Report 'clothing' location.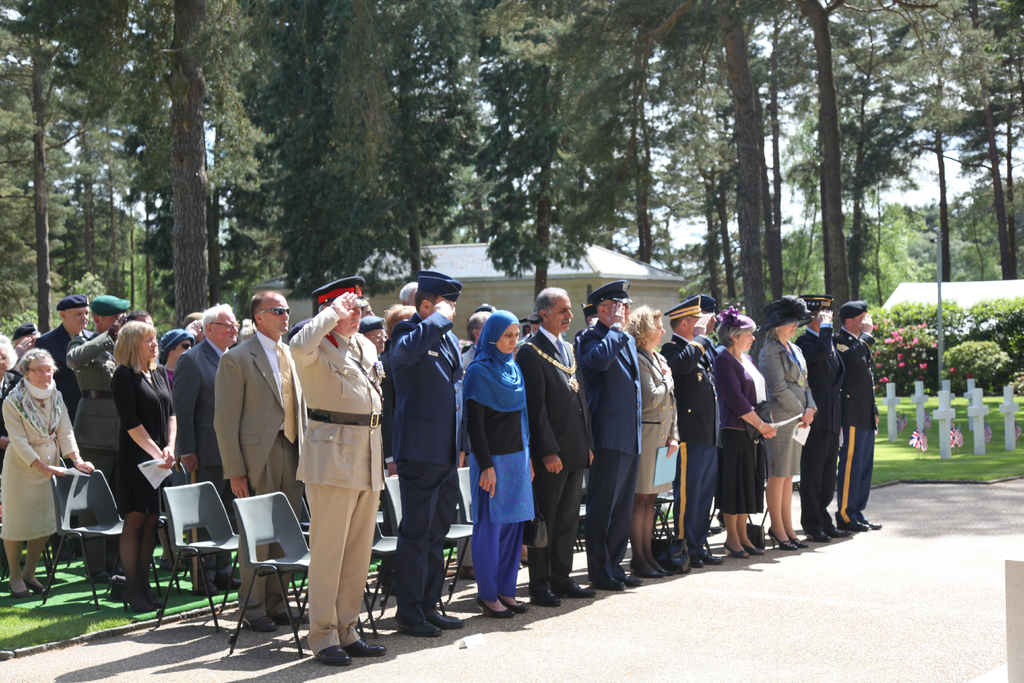
Report: [left=385, top=308, right=467, bottom=619].
